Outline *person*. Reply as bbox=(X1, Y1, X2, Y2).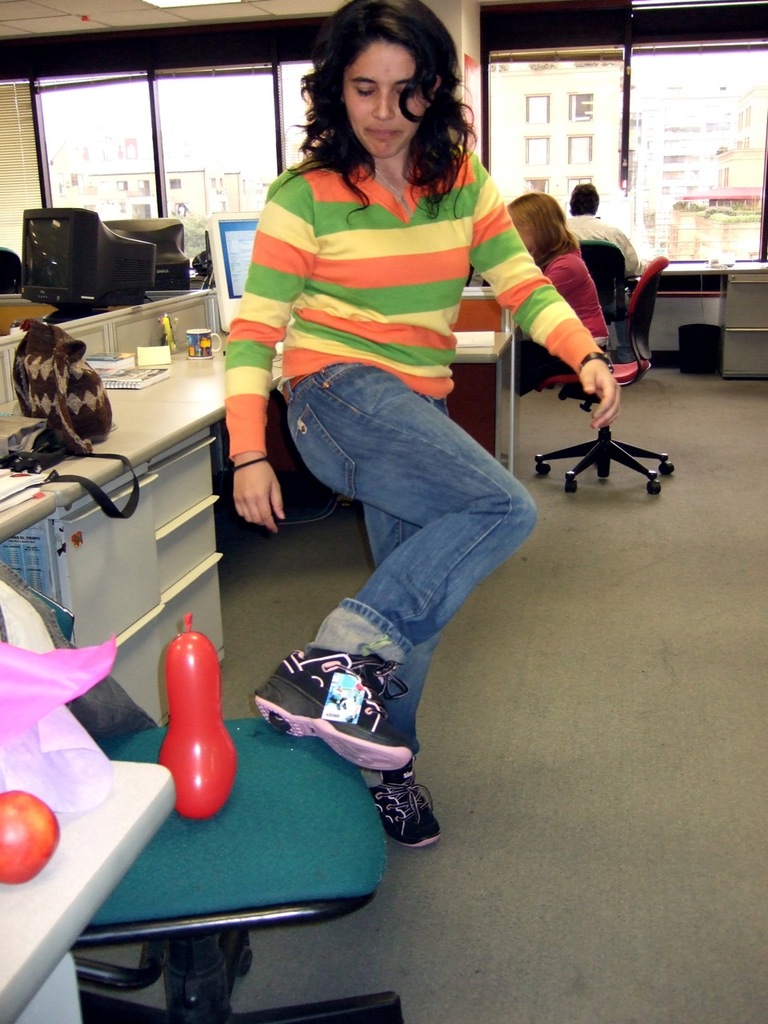
bbox=(564, 174, 638, 298).
